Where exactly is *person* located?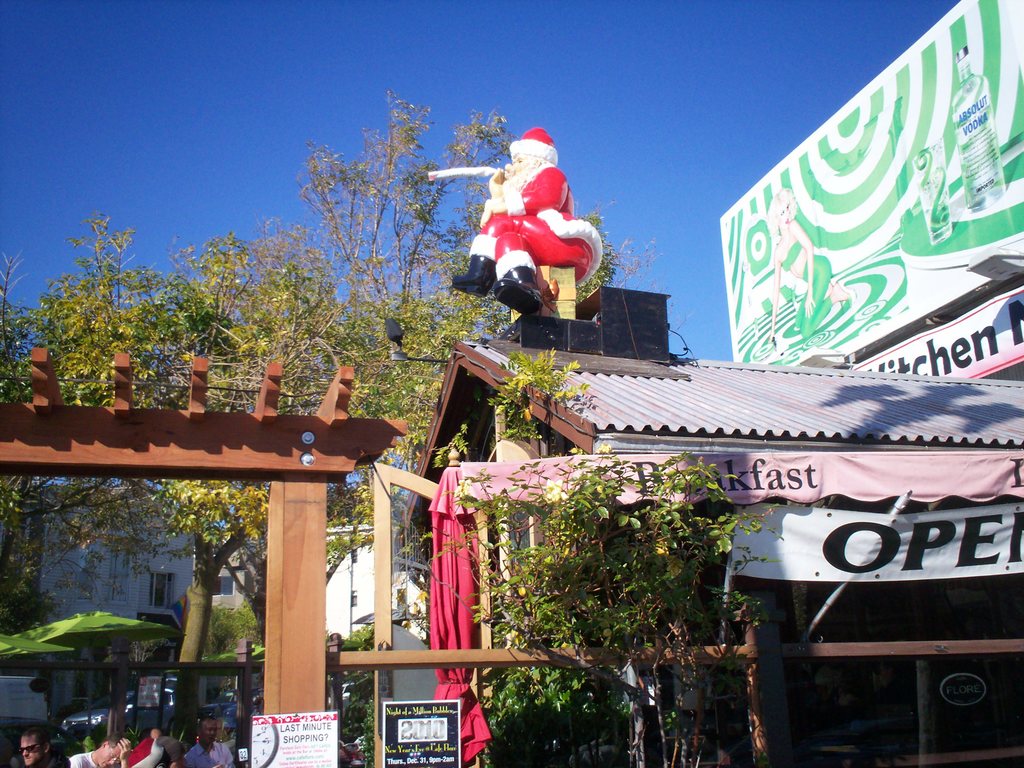
Its bounding box is 66/733/132/767.
